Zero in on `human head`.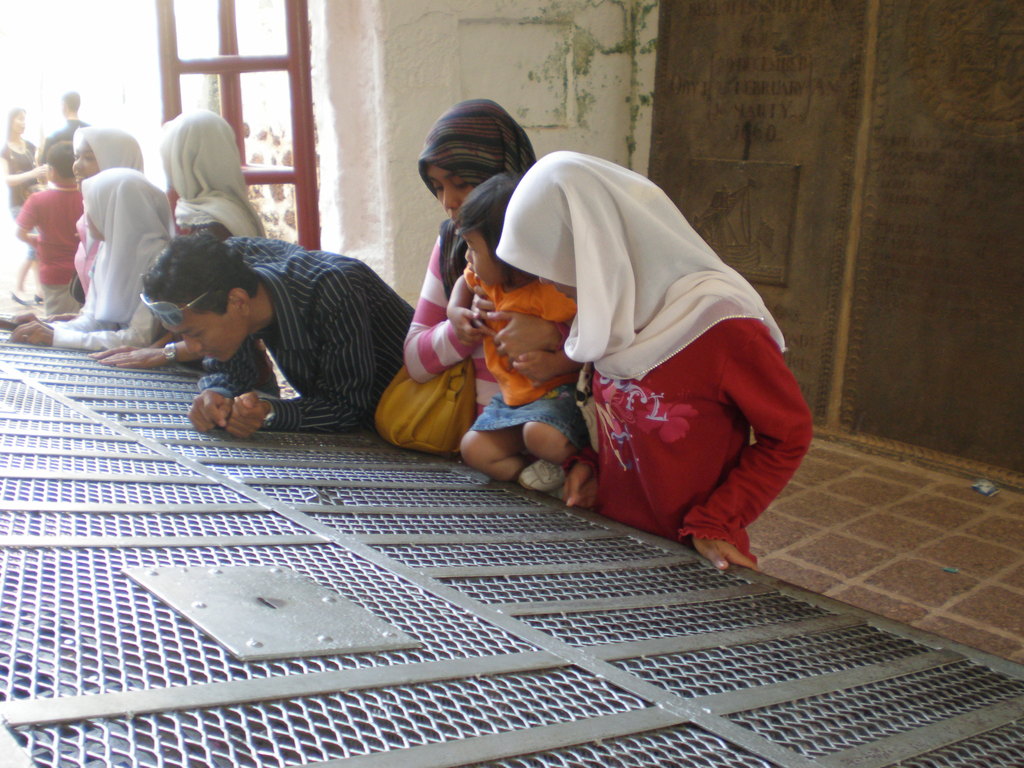
Zeroed in: box=[506, 147, 616, 302].
